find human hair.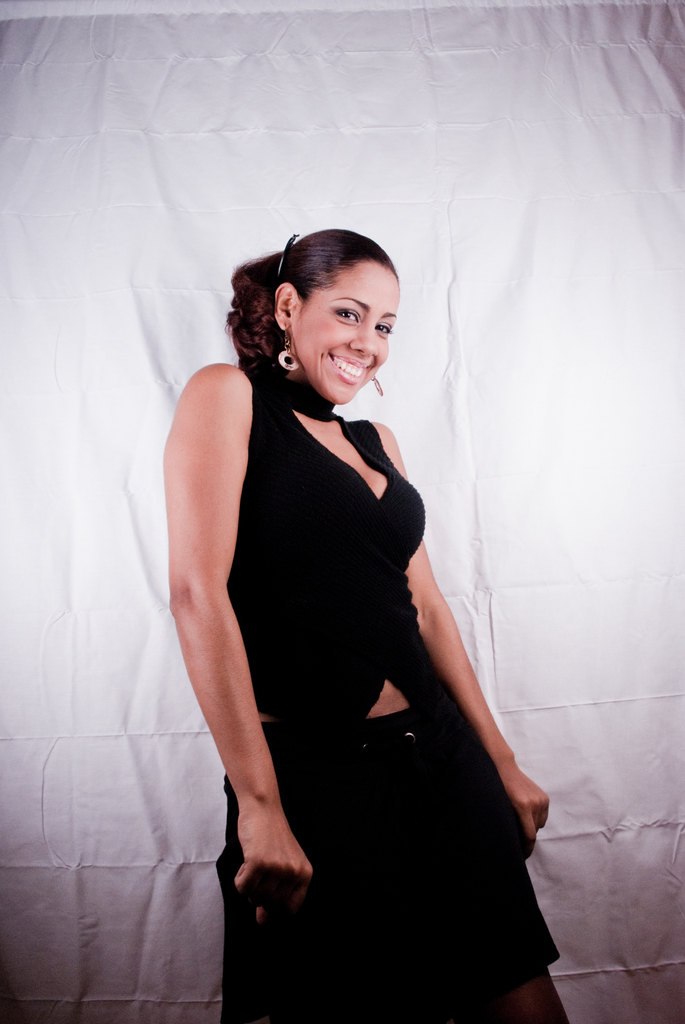
<bbox>240, 228, 396, 387</bbox>.
